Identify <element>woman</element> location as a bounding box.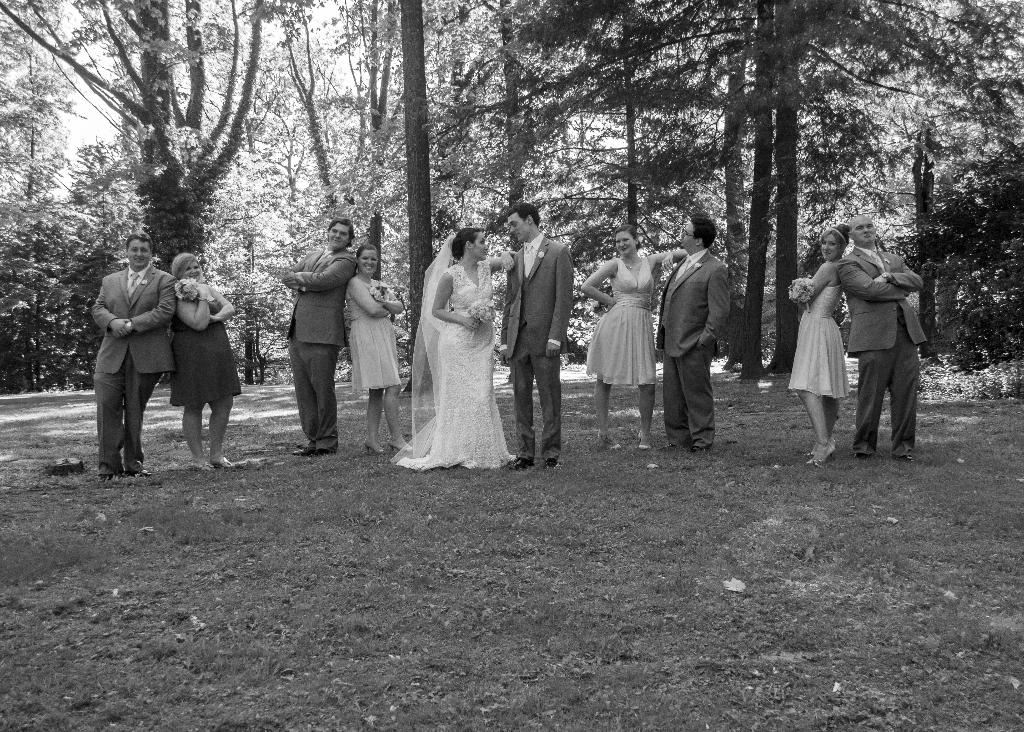
l=787, t=224, r=851, b=464.
